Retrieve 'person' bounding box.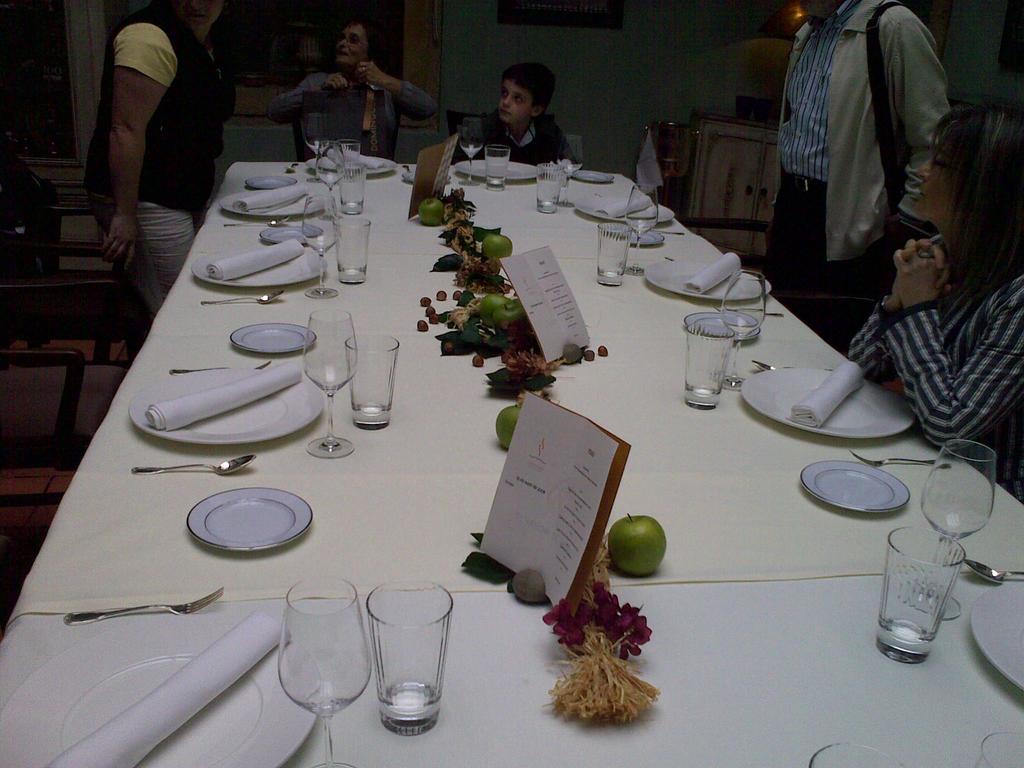
Bounding box: bbox=[849, 104, 1023, 507].
